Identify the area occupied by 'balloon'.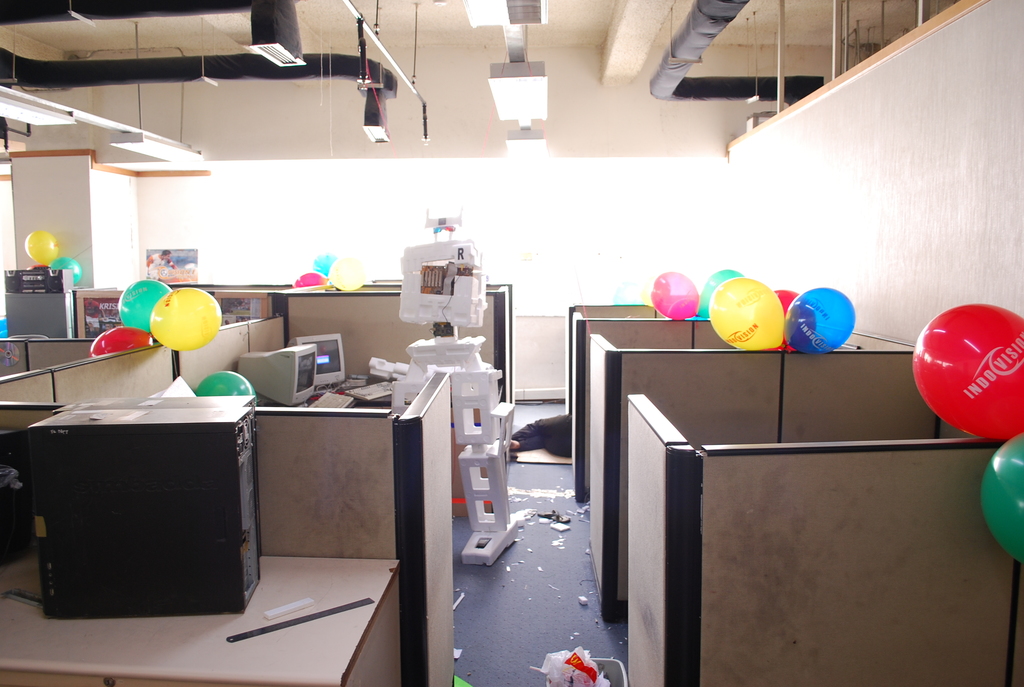
Area: box=[147, 283, 221, 349].
